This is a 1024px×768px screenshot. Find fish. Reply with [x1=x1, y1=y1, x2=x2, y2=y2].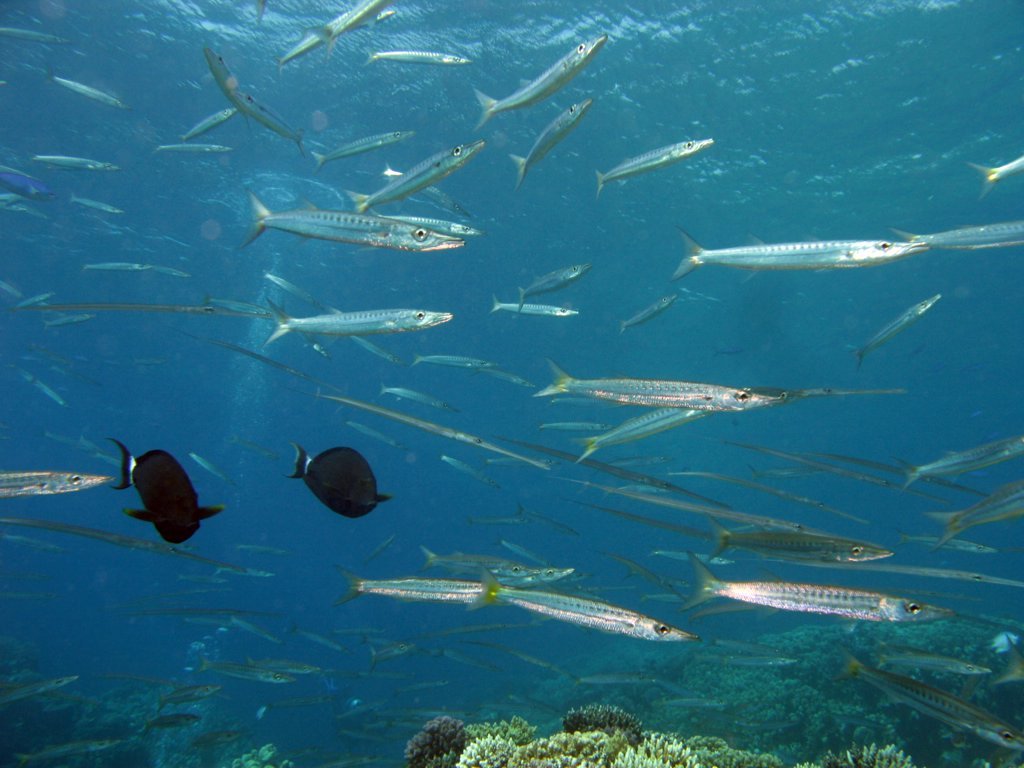
[x1=2, y1=677, x2=75, y2=705].
